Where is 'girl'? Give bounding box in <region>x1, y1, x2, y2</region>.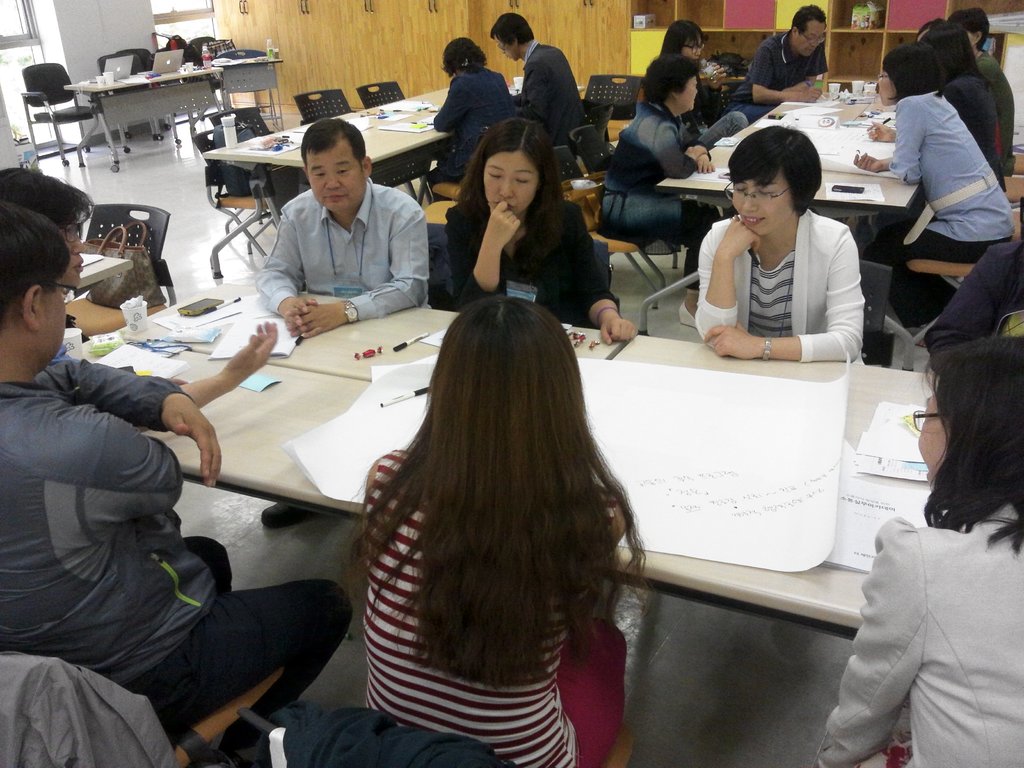
<region>838, 42, 1014, 335</region>.
